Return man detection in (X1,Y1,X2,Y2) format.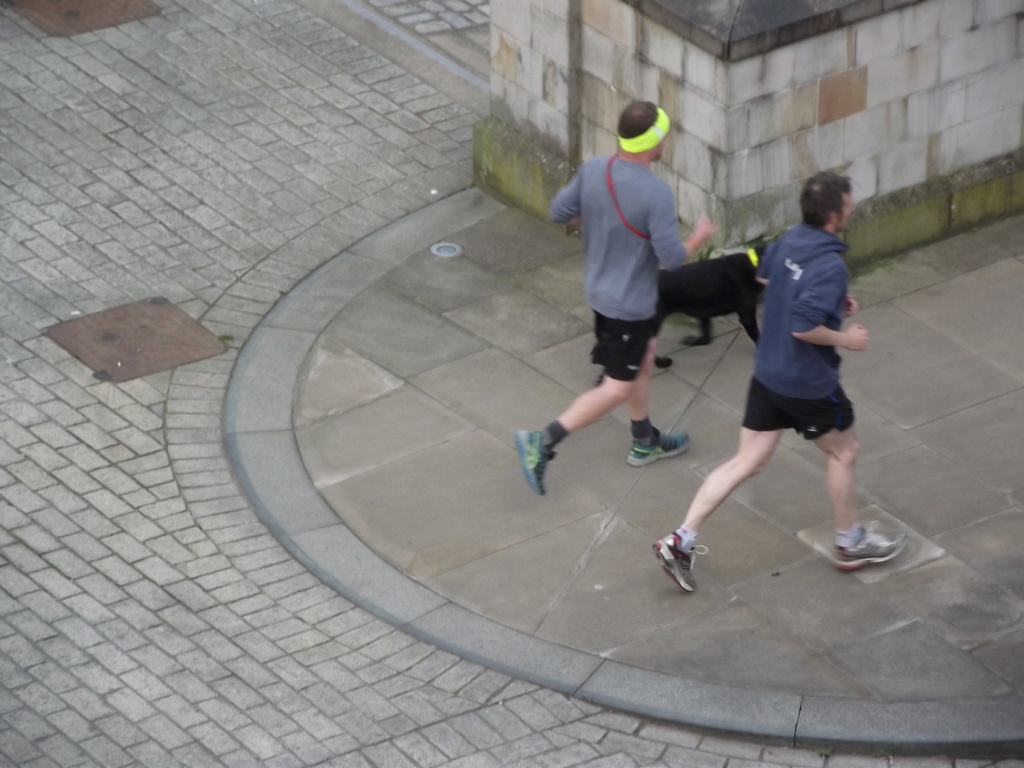
(691,165,888,572).
